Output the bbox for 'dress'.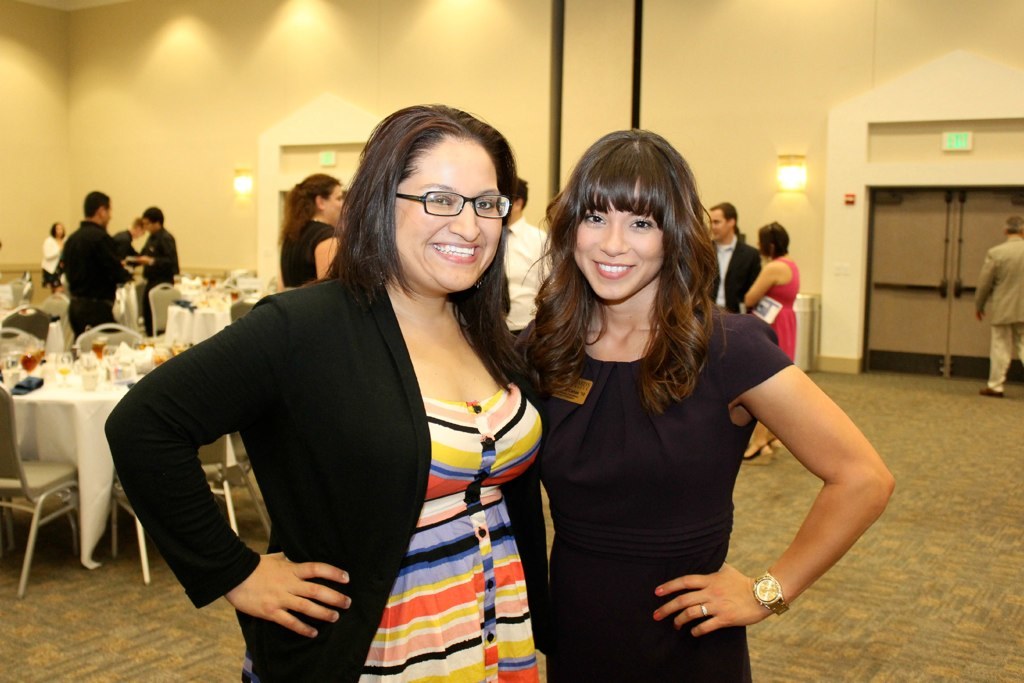
crop(763, 256, 799, 361).
